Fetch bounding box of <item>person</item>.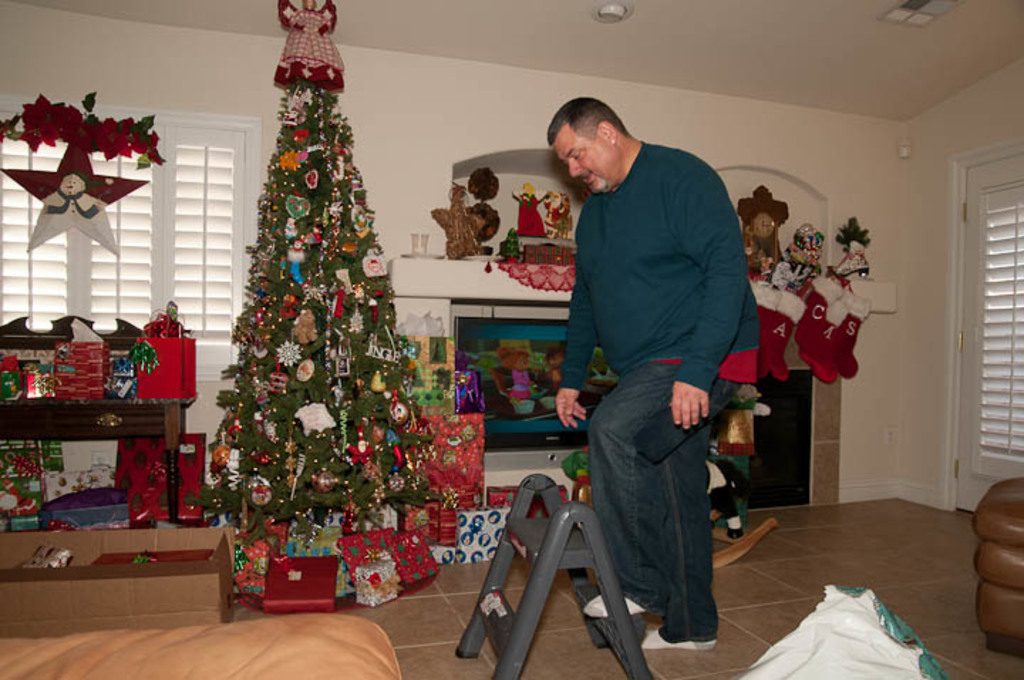
Bbox: <bbox>509, 182, 549, 236</bbox>.
